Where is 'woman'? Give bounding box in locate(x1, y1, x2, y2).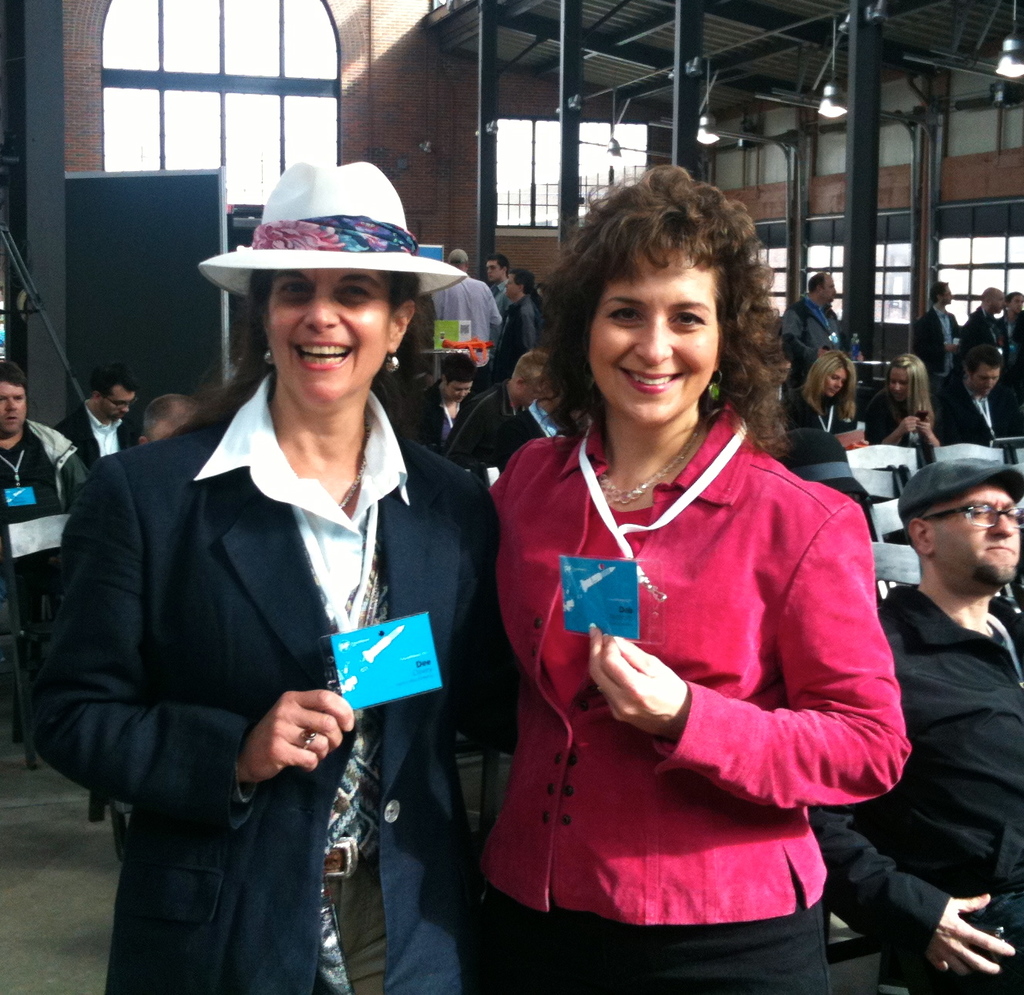
locate(862, 351, 939, 445).
